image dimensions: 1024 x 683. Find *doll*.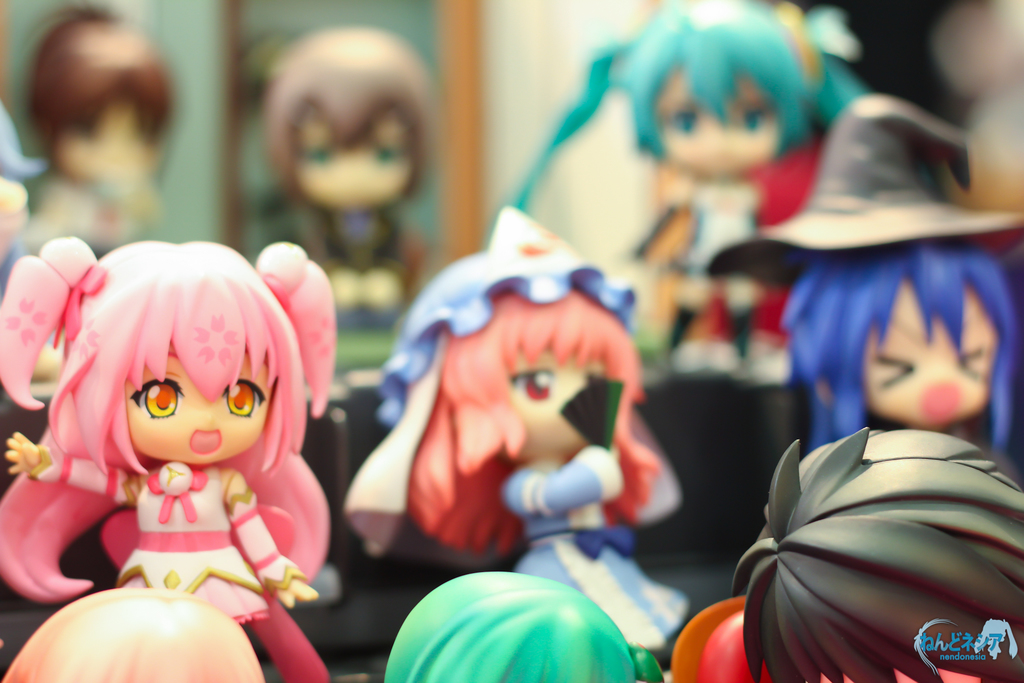
{"x1": 508, "y1": 1, "x2": 850, "y2": 531}.
